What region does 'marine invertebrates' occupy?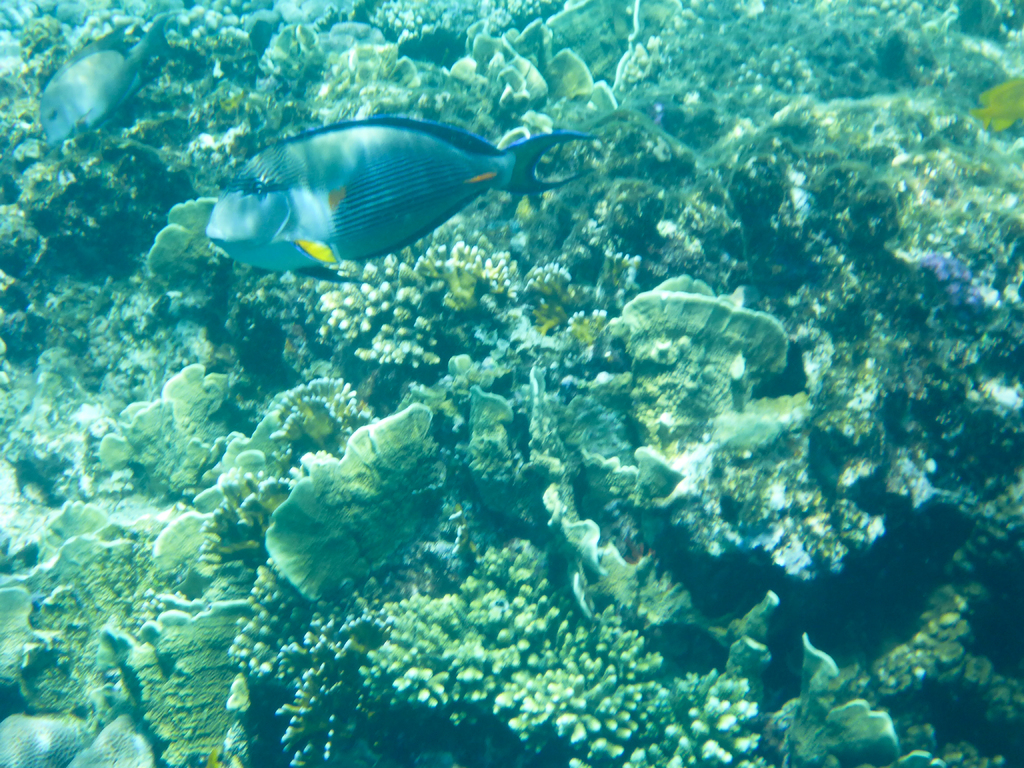
210:525:800:764.
